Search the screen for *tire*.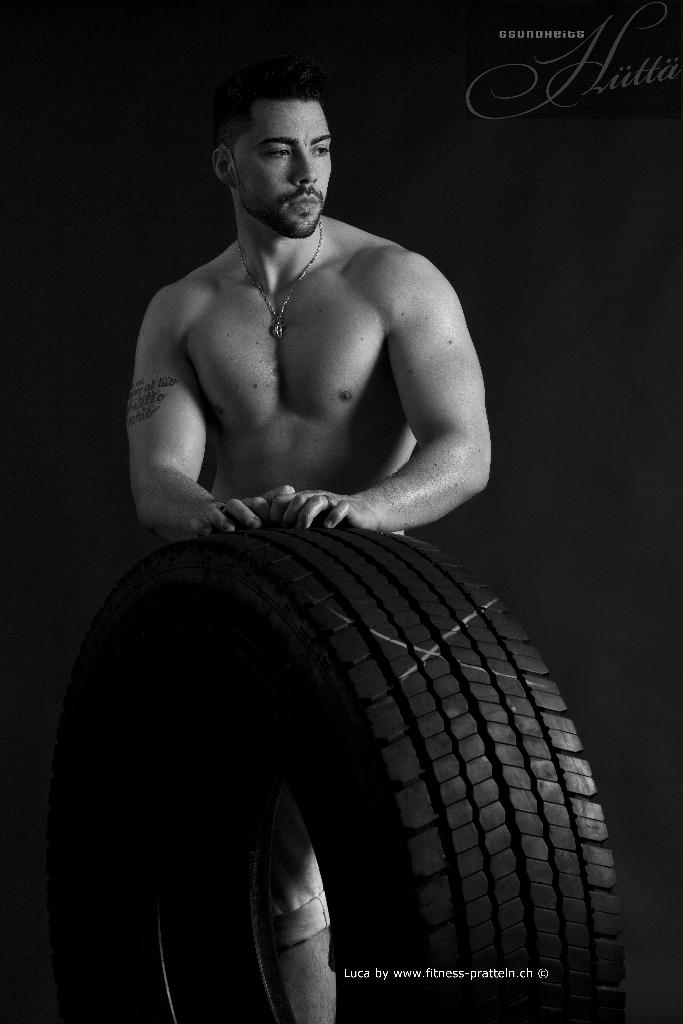
Found at pyautogui.locateOnScreen(43, 515, 616, 1014).
